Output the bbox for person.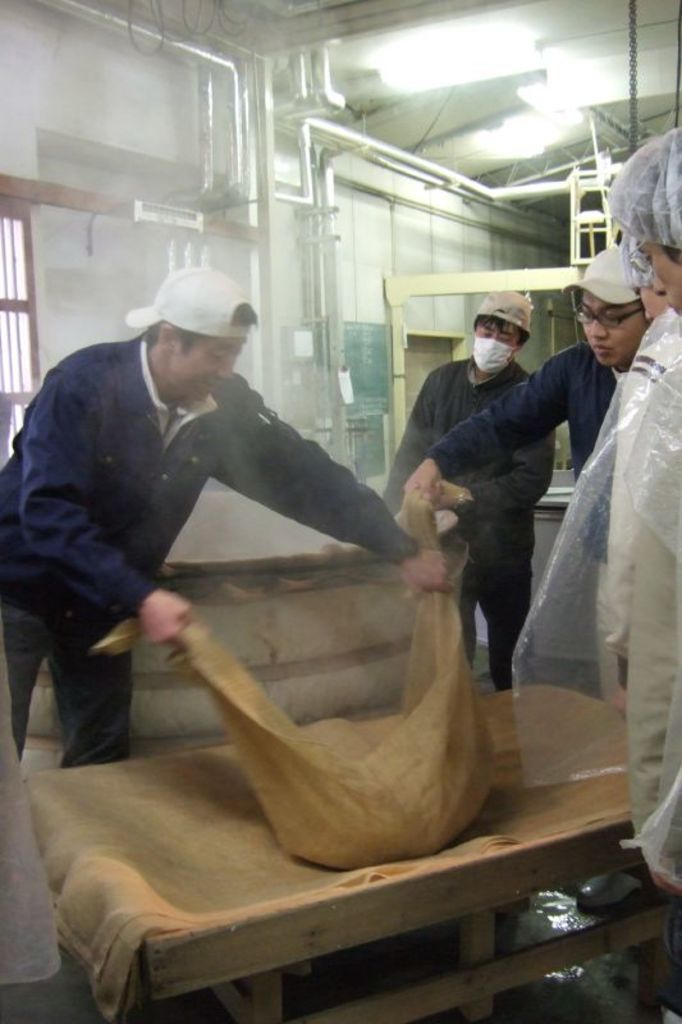
(377, 296, 553, 686).
